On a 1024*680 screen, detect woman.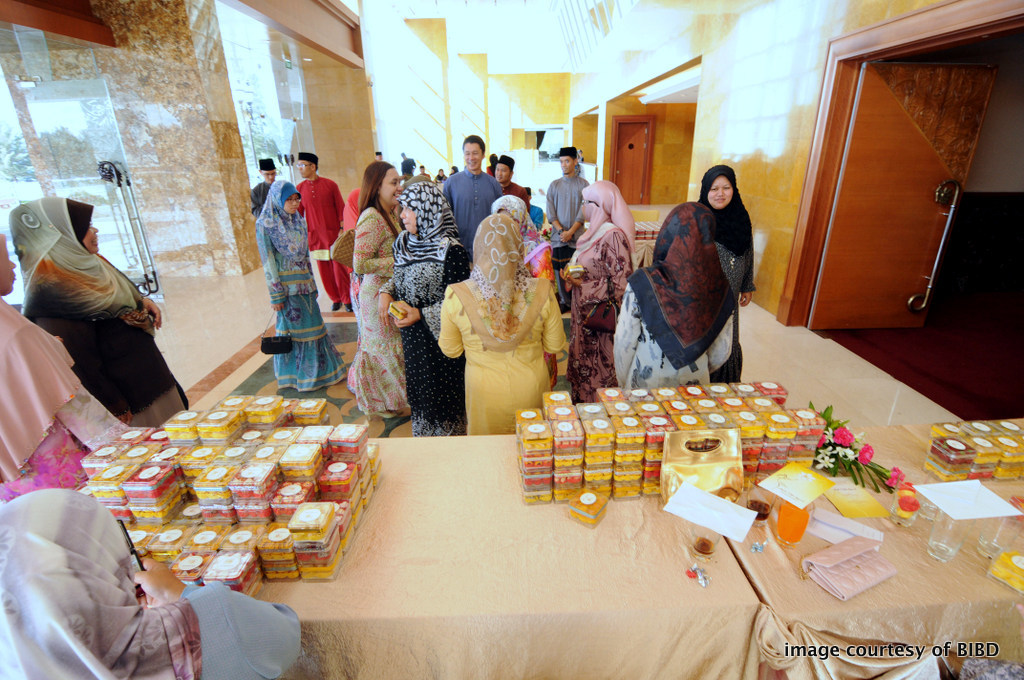
[left=436, top=212, right=566, bottom=436].
